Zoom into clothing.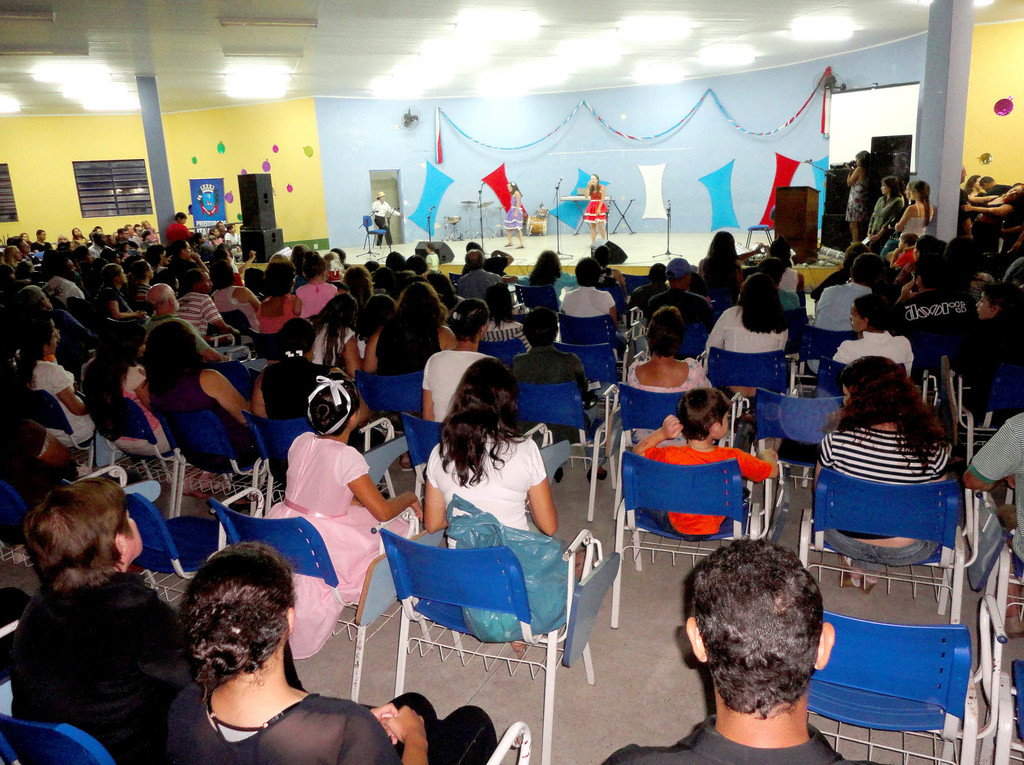
Zoom target: 0 219 568 330.
